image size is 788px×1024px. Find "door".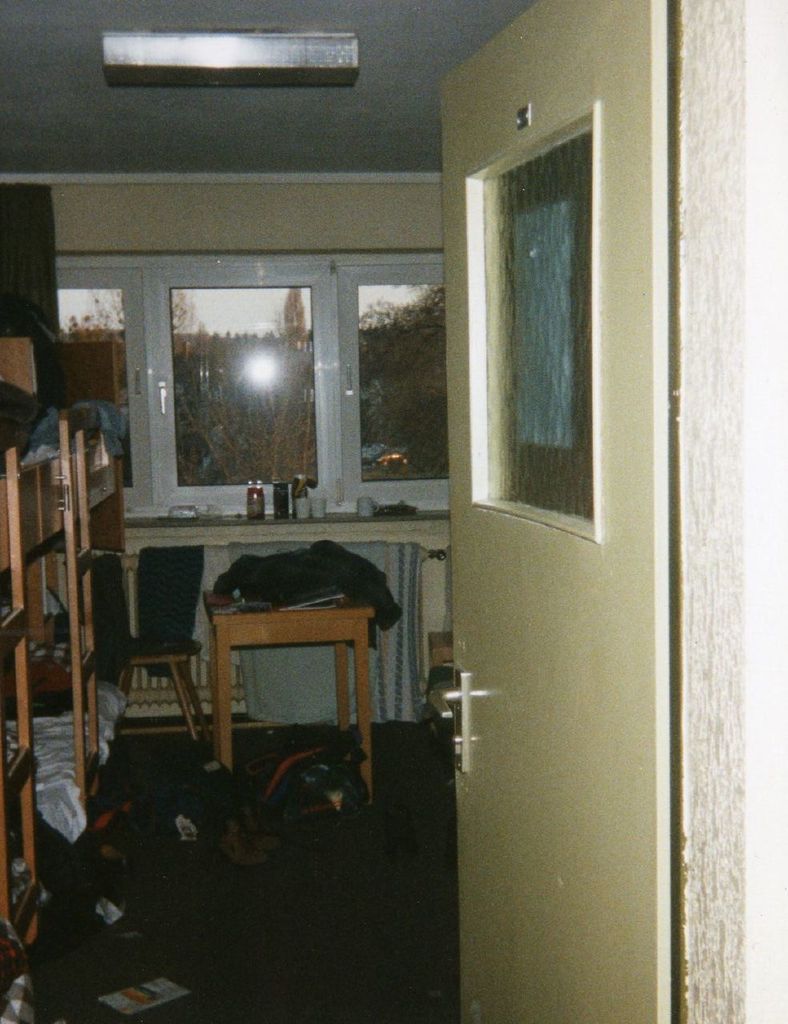
x1=443, y1=0, x2=682, y2=953.
